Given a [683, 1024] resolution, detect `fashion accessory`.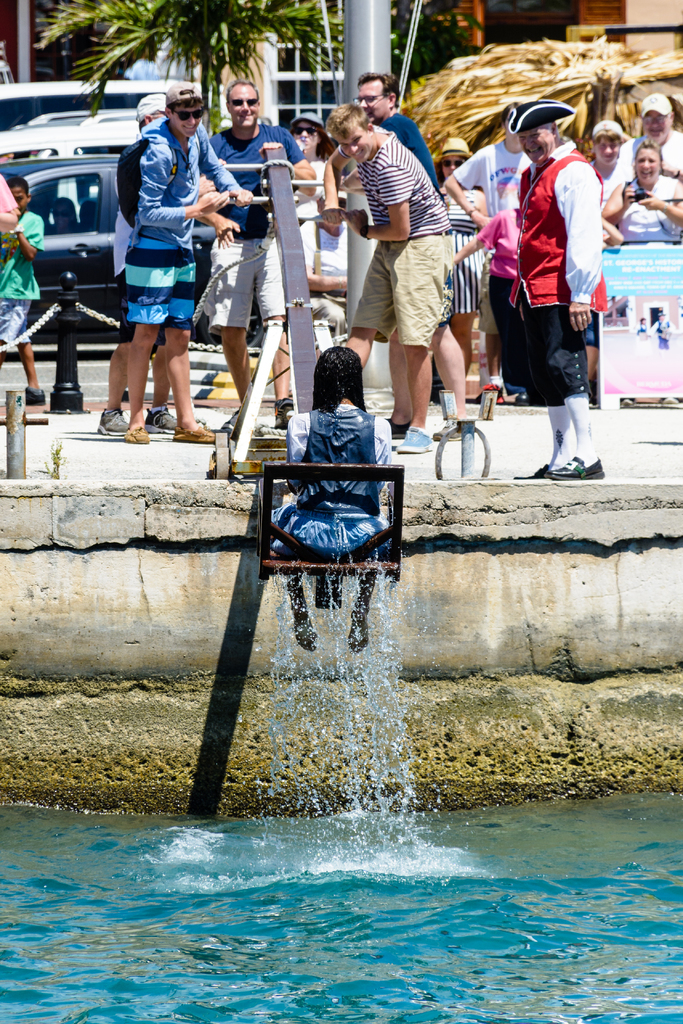
x1=514, y1=469, x2=550, y2=479.
